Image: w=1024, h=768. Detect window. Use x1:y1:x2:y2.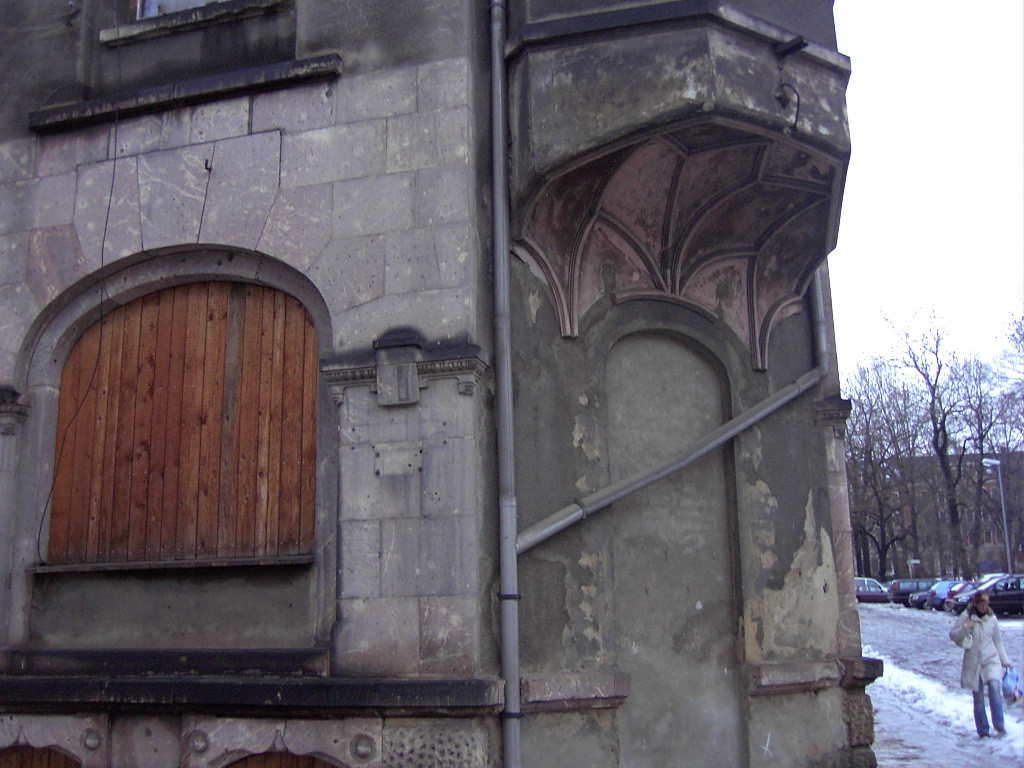
21:0:352:129.
